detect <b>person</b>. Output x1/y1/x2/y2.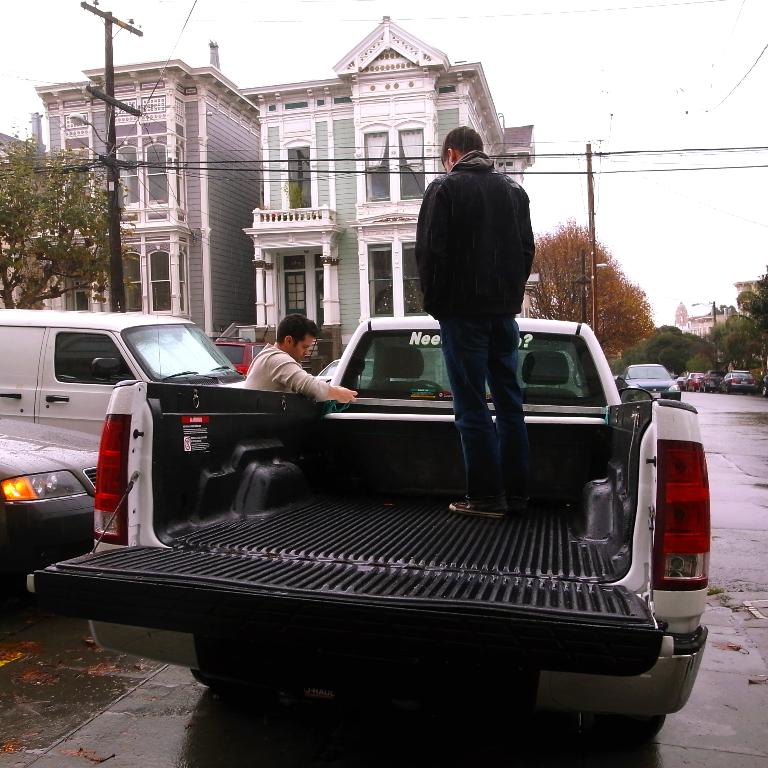
244/313/358/404.
